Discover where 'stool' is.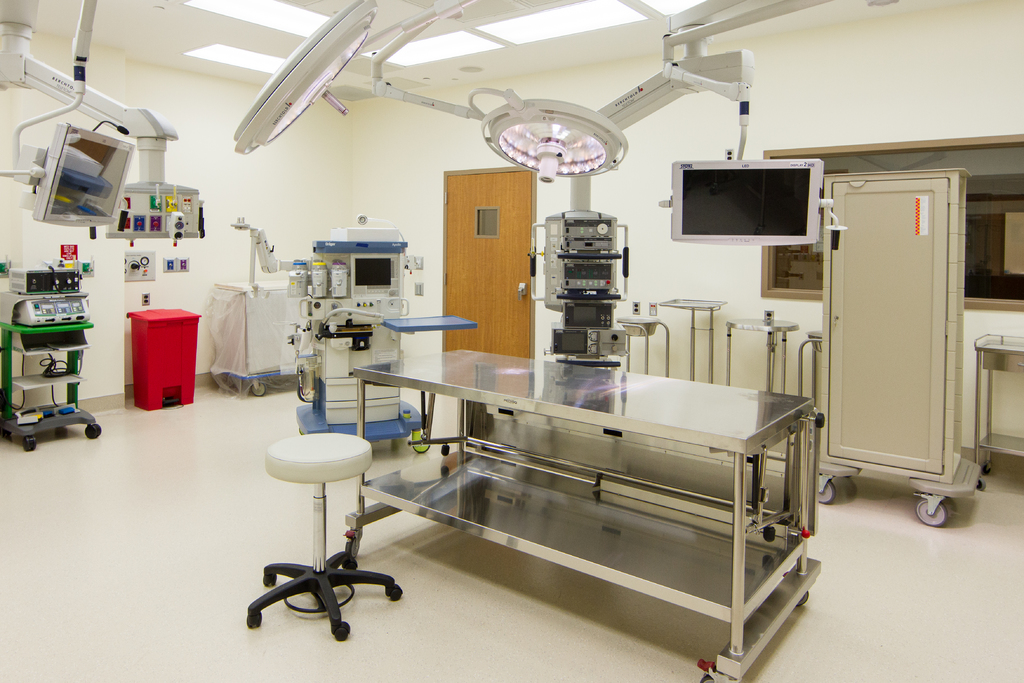
Discovered at select_region(244, 433, 399, 643).
